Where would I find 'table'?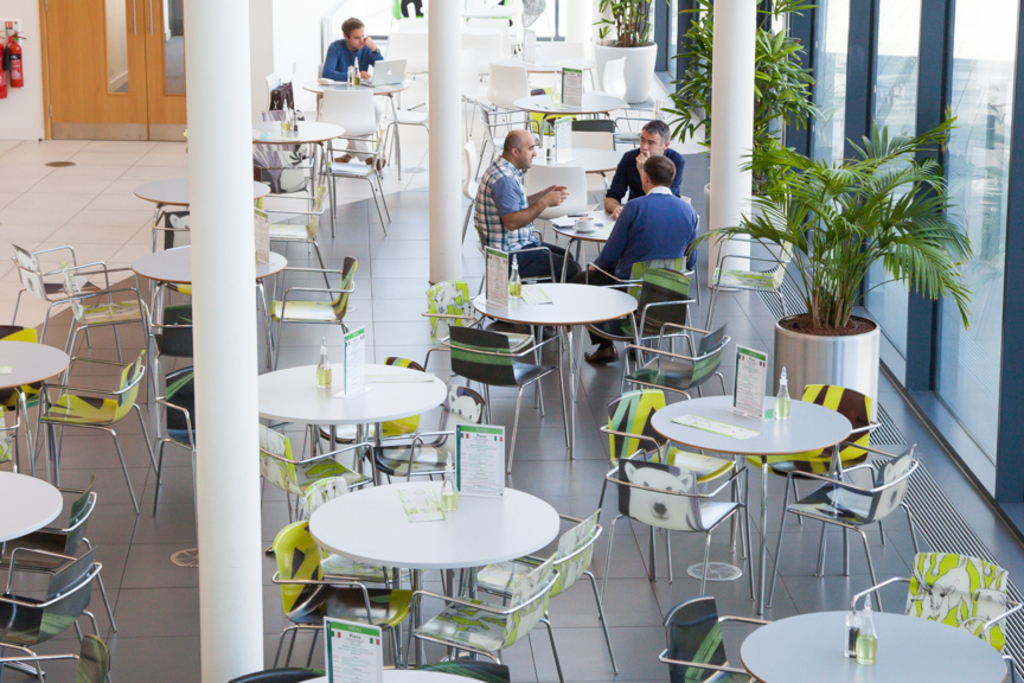
At [left=646, top=387, right=855, bottom=555].
